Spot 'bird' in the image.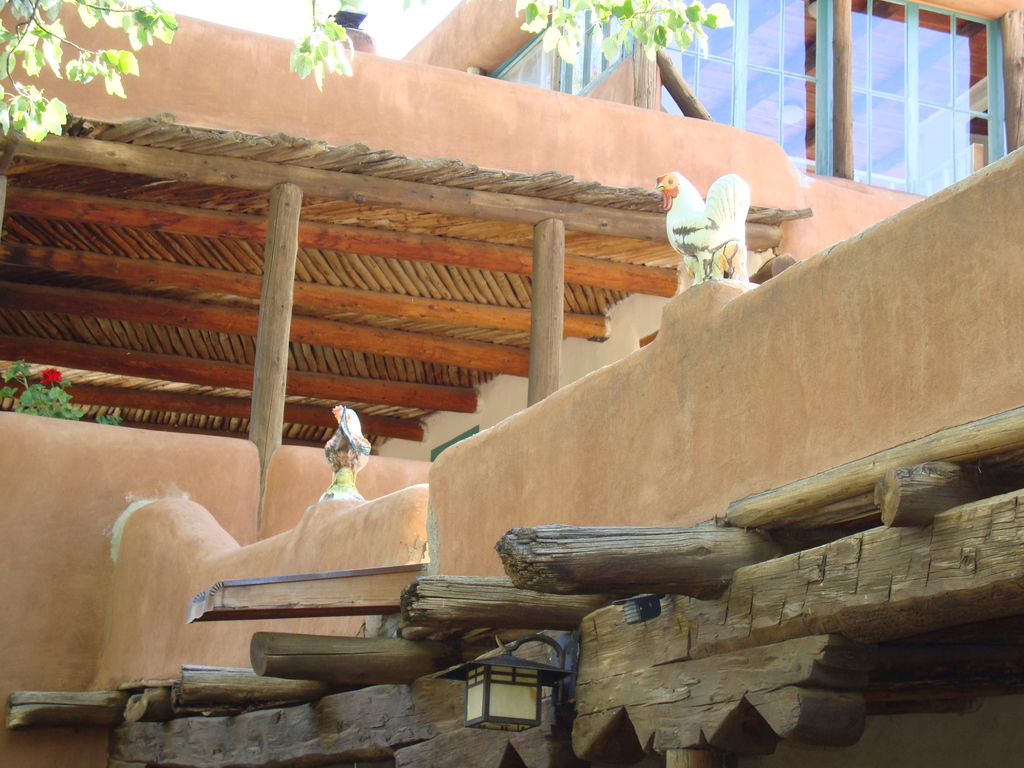
'bird' found at 317/406/375/468.
